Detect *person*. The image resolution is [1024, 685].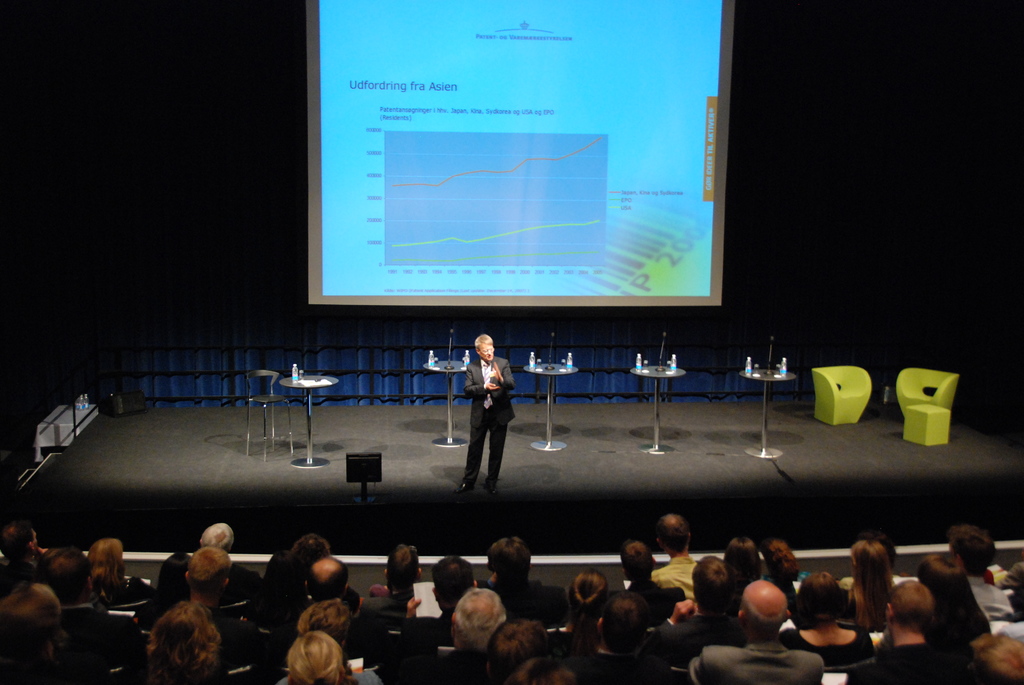
x1=141, y1=602, x2=226, y2=684.
